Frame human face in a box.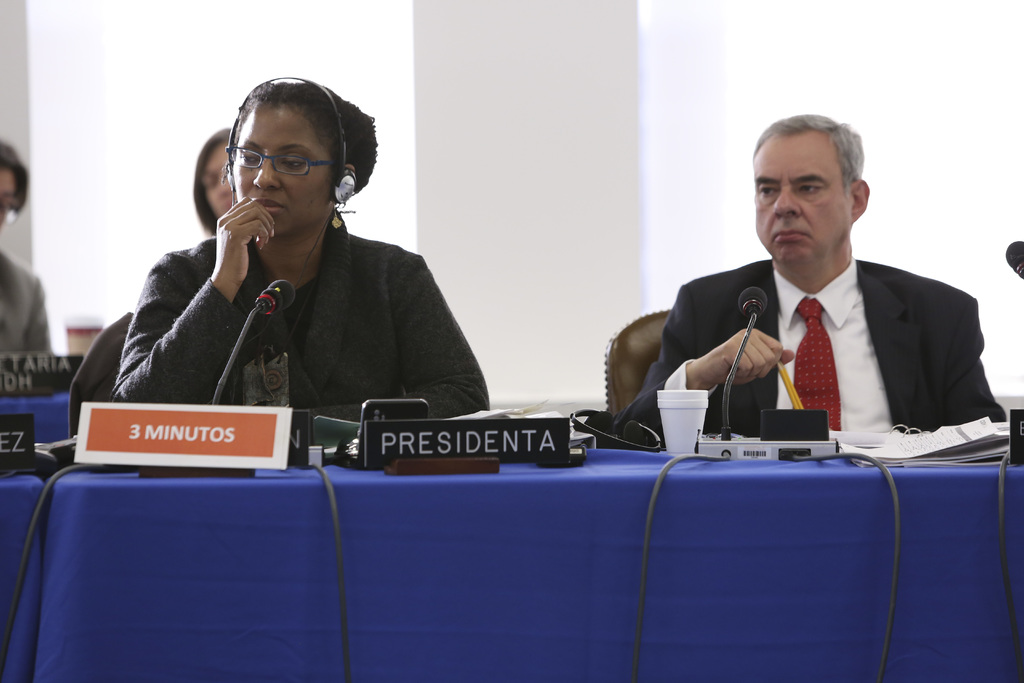
(left=198, top=146, right=231, bottom=214).
